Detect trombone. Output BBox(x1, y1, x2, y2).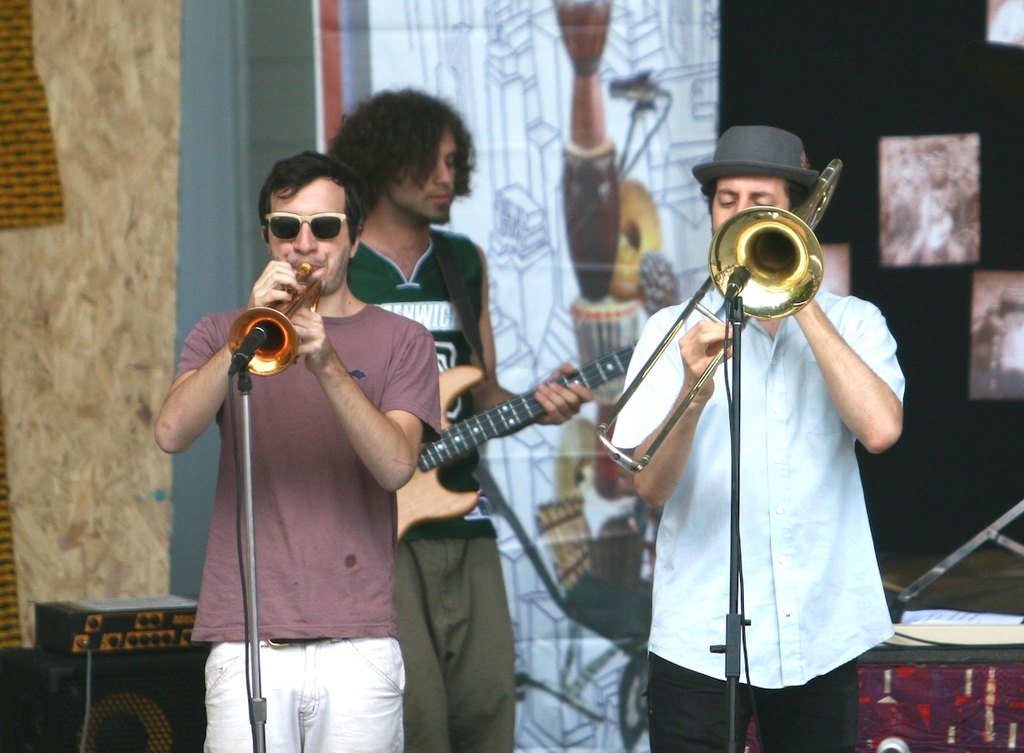
BBox(596, 160, 845, 472).
